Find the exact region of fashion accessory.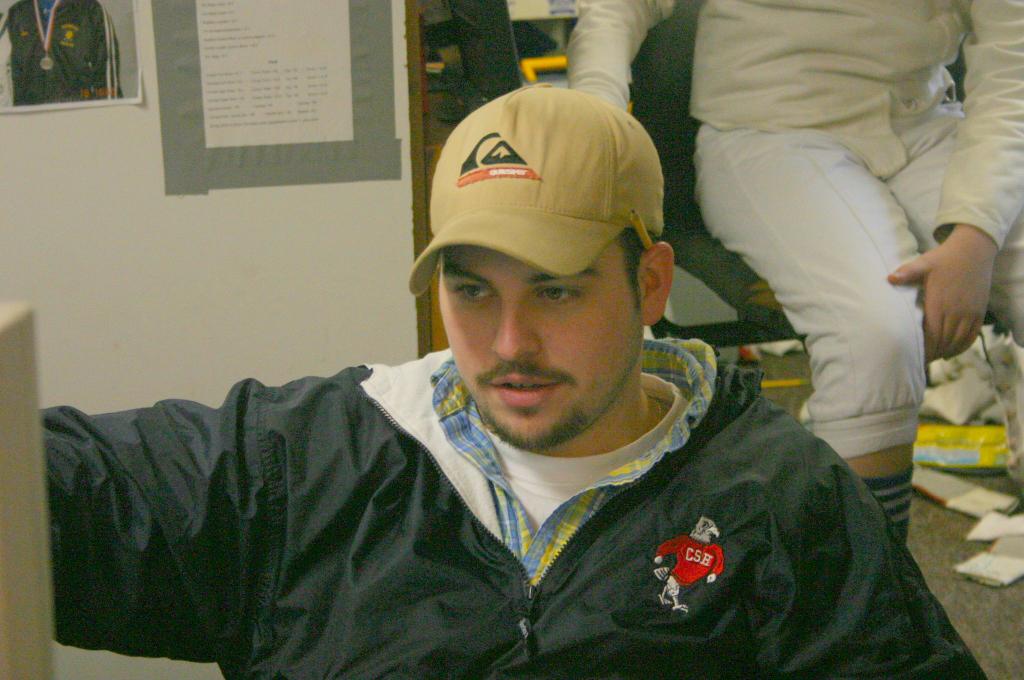
Exact region: pyautogui.locateOnScreen(407, 88, 664, 298).
